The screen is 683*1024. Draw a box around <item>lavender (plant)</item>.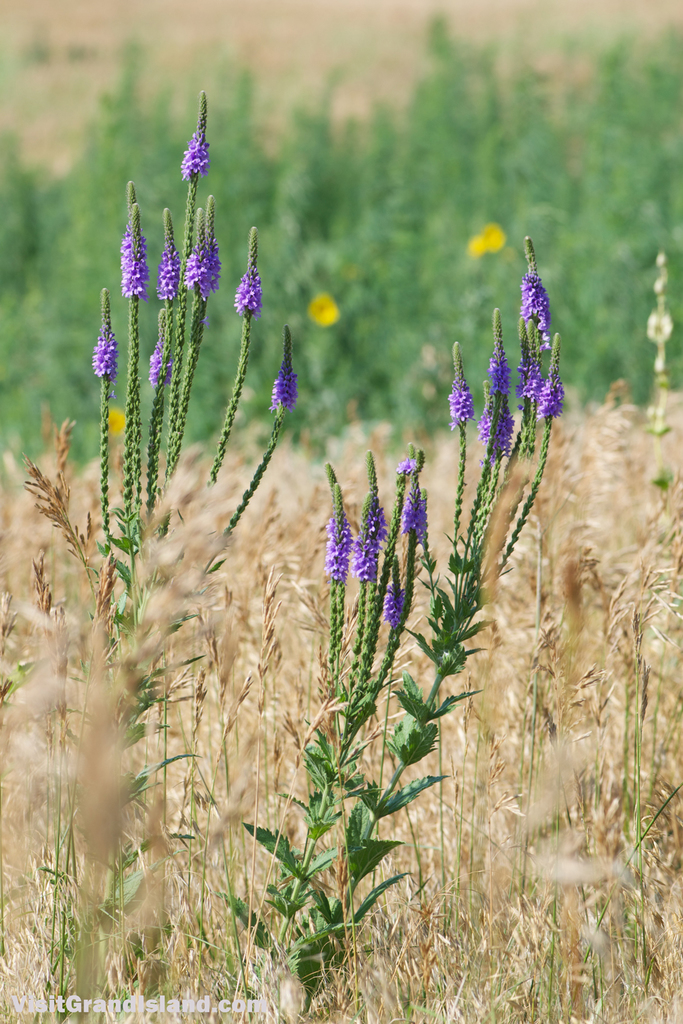
detection(363, 530, 412, 670).
